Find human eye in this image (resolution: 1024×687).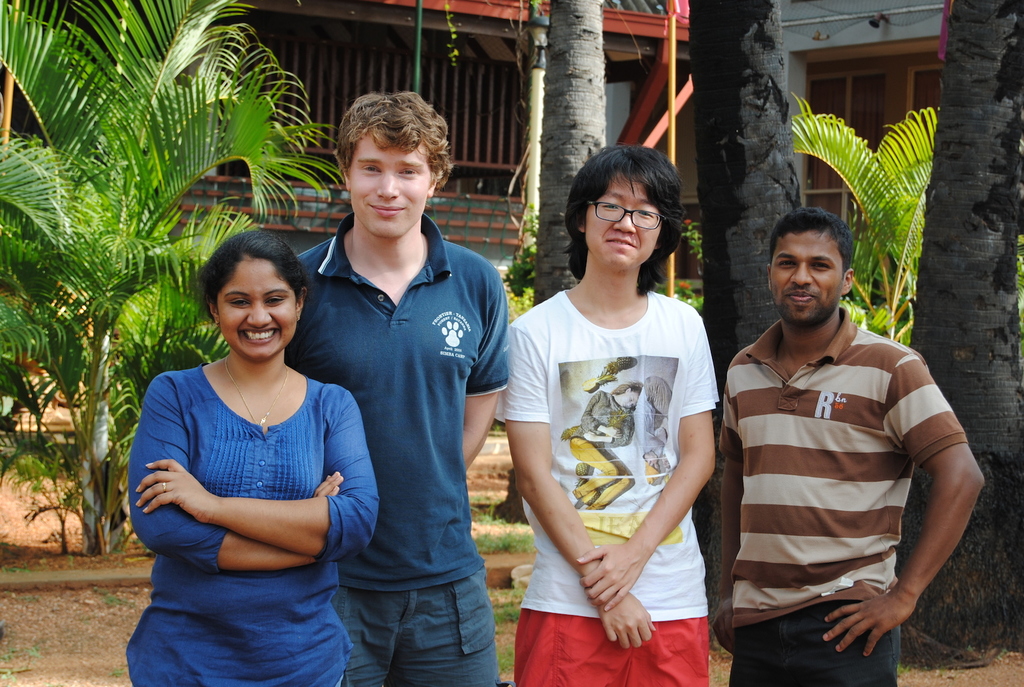
<region>596, 197, 624, 214</region>.
